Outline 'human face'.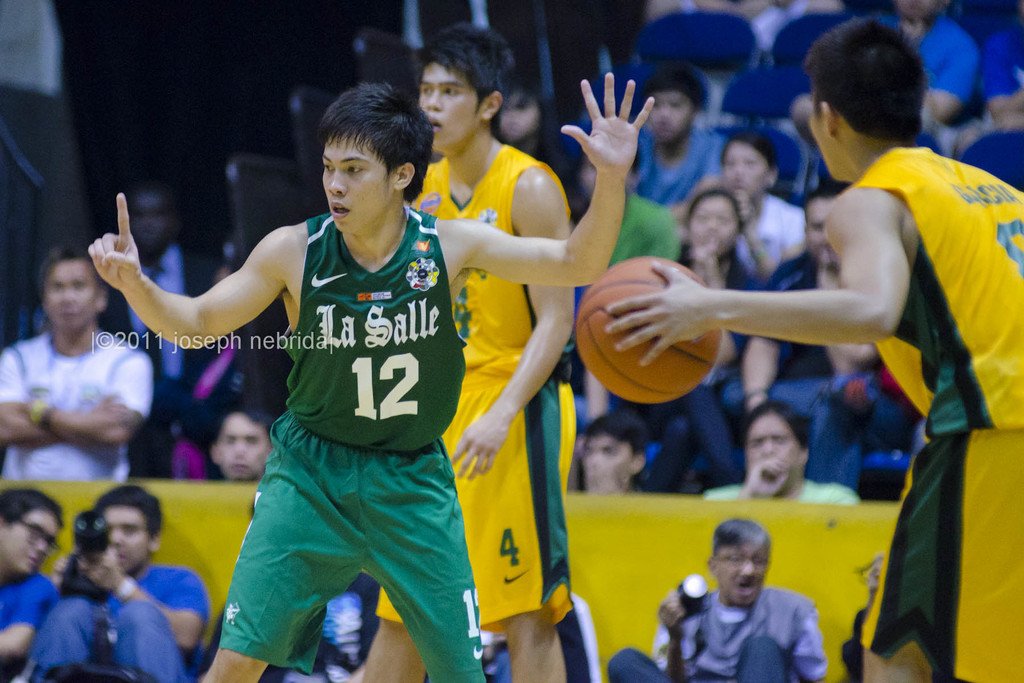
Outline: left=213, top=415, right=271, bottom=486.
